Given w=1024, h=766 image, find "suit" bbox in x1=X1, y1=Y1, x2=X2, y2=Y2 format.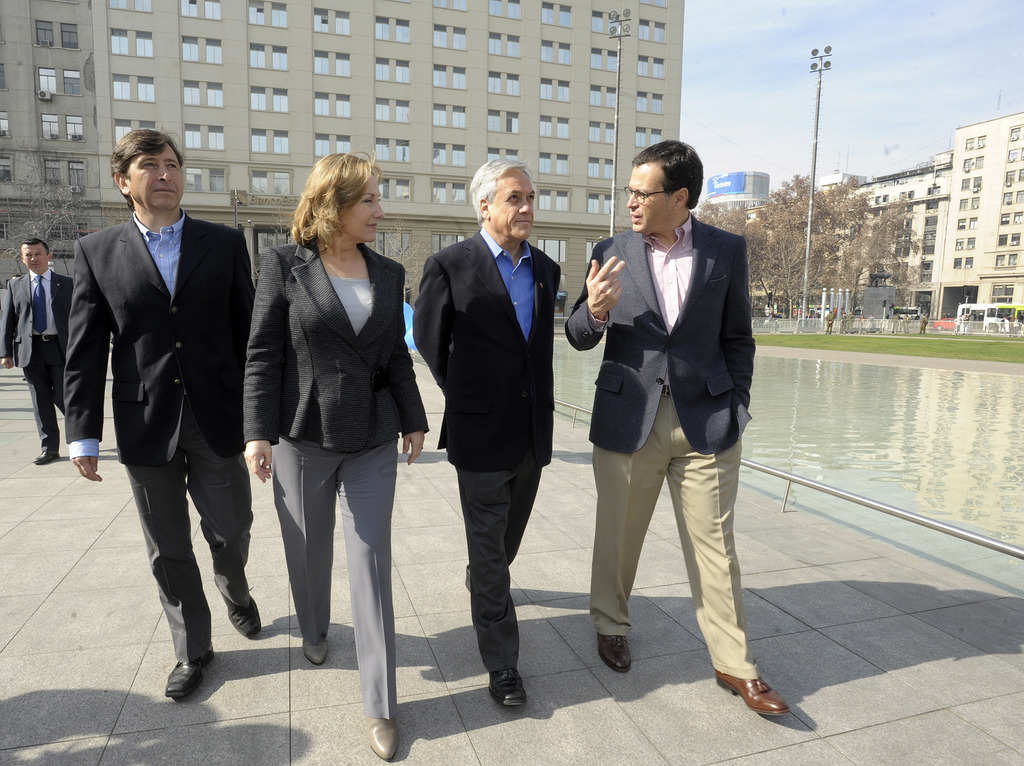
x1=0, y1=271, x2=76, y2=451.
